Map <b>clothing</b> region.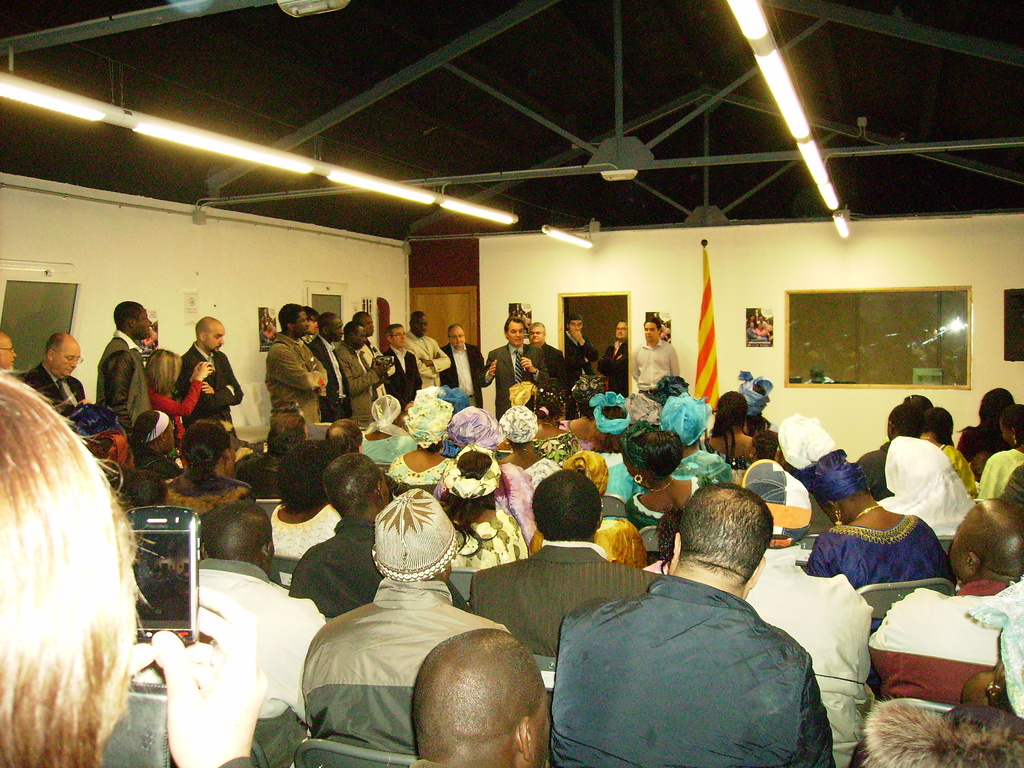
Mapped to {"left": 796, "top": 515, "right": 959, "bottom": 579}.
